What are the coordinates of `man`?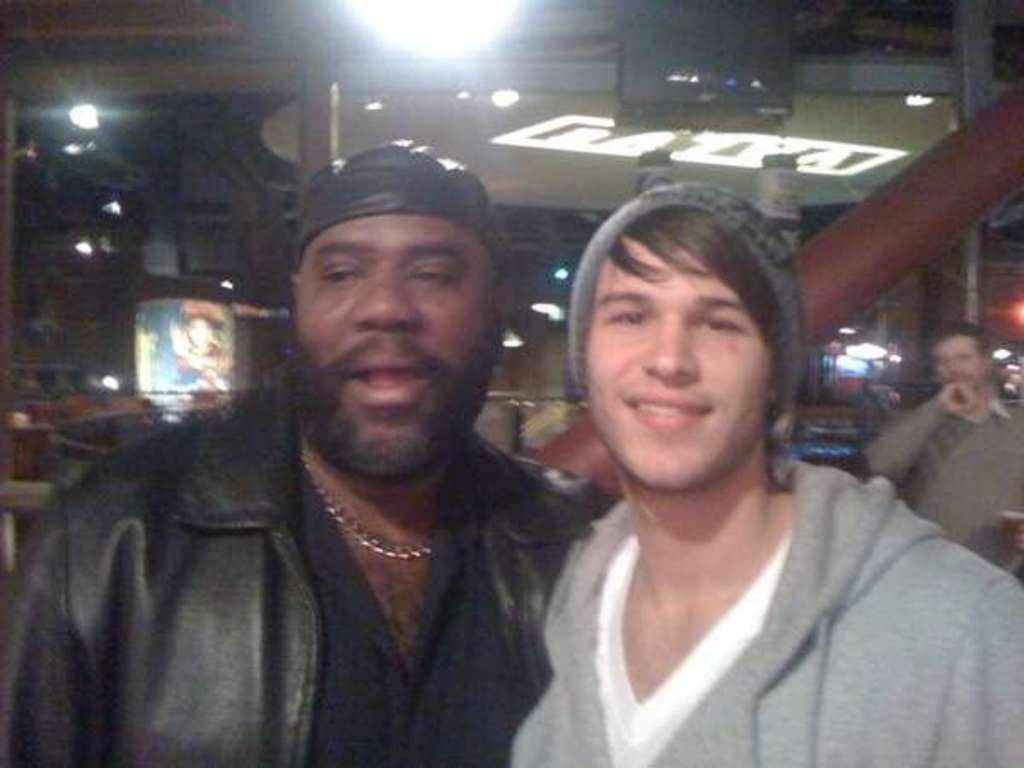
[43, 130, 643, 763].
